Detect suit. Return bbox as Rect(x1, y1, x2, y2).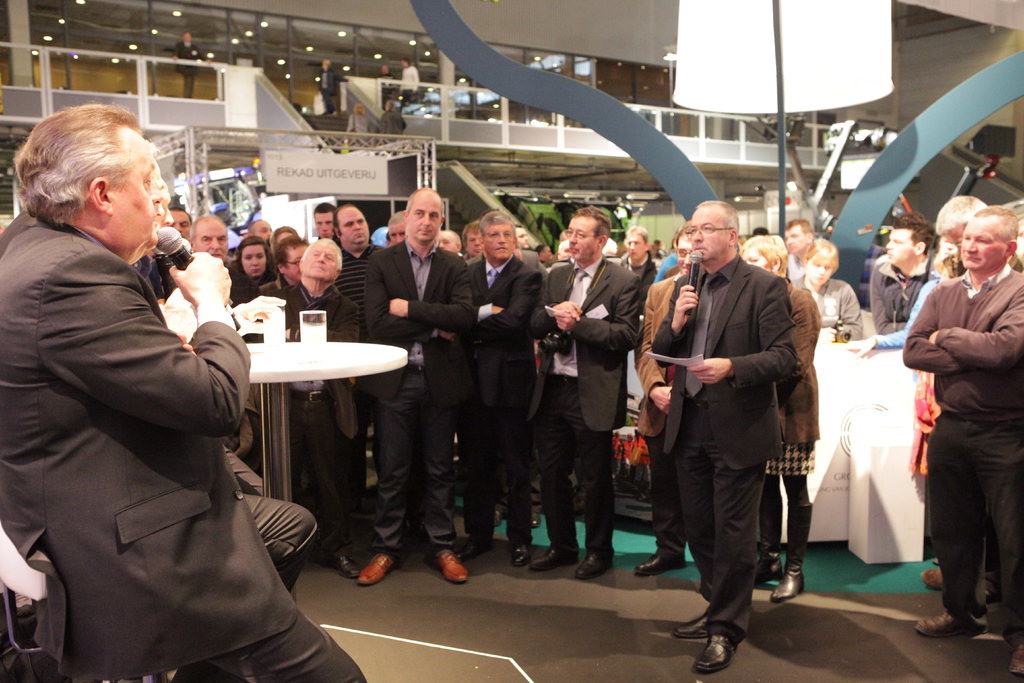
Rect(664, 204, 806, 660).
